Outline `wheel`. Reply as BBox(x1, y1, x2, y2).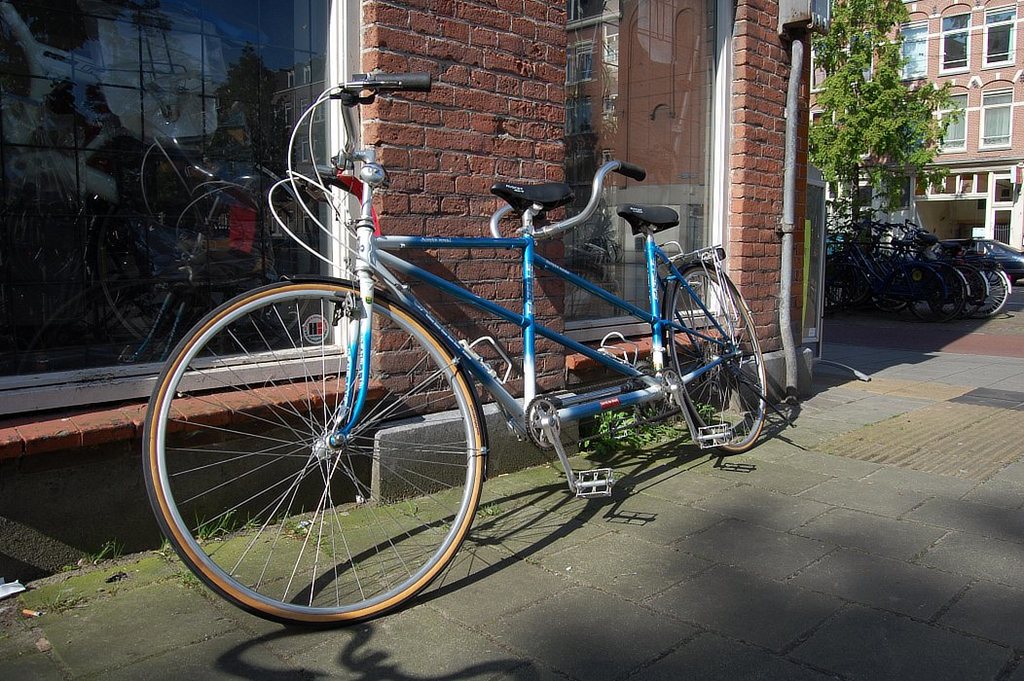
BBox(826, 257, 863, 316).
